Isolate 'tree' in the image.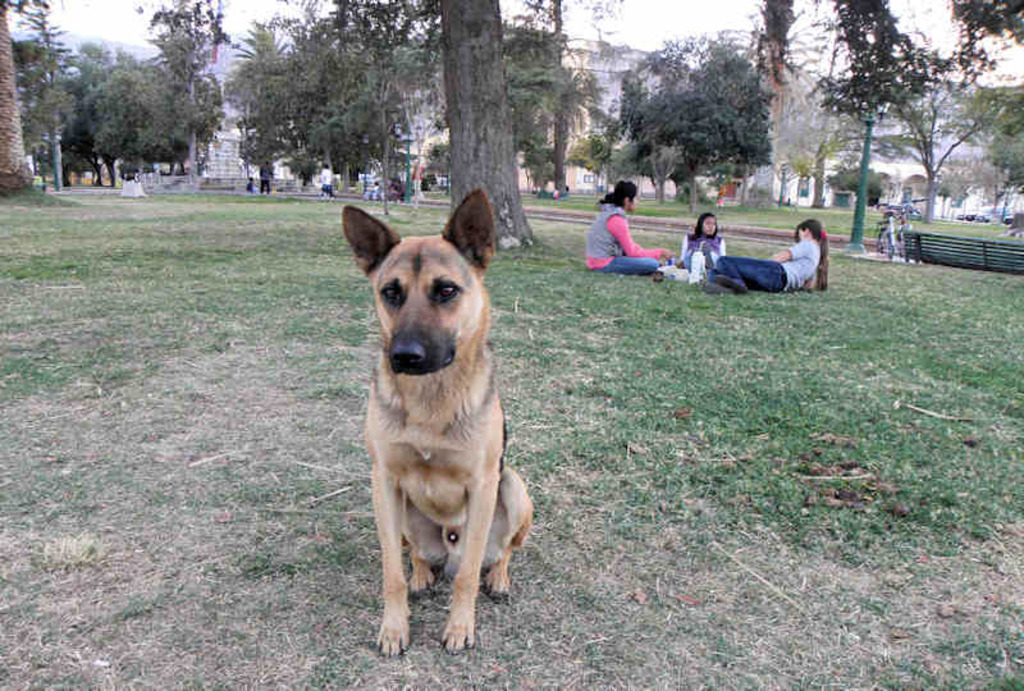
Isolated region: (left=0, top=0, right=32, bottom=195).
